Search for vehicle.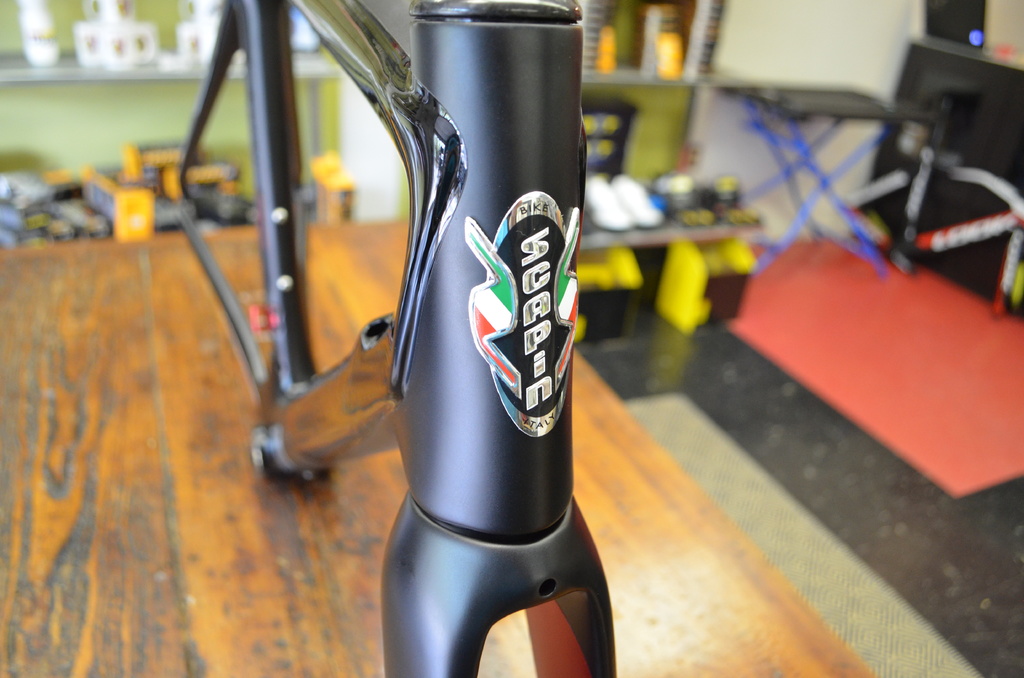
Found at locate(79, 136, 267, 242).
